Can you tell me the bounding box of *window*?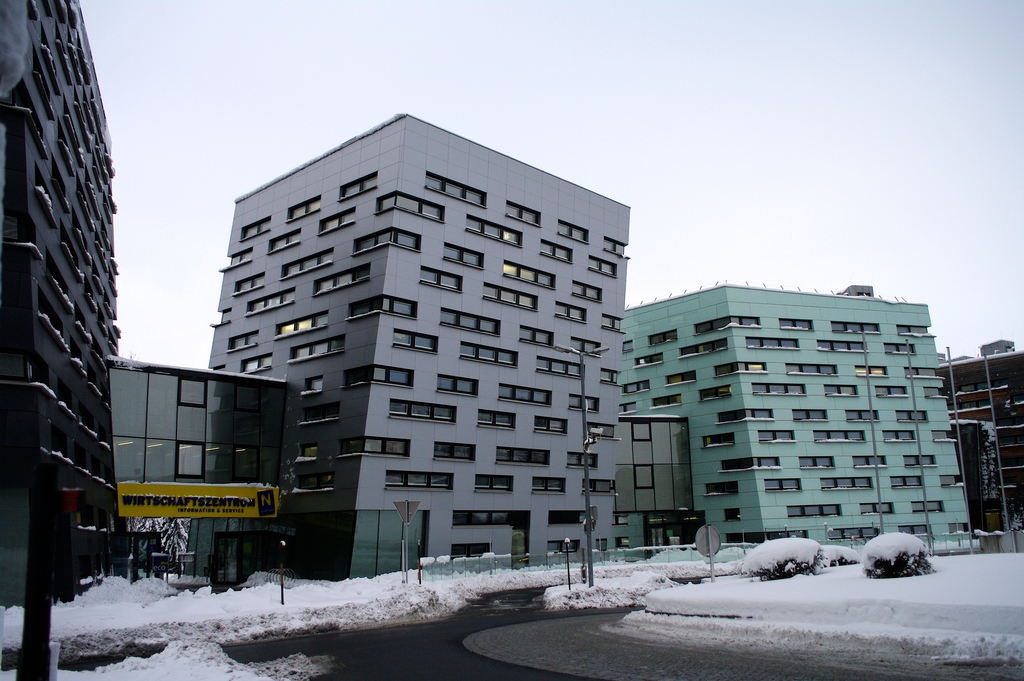
l=632, t=357, r=665, b=366.
